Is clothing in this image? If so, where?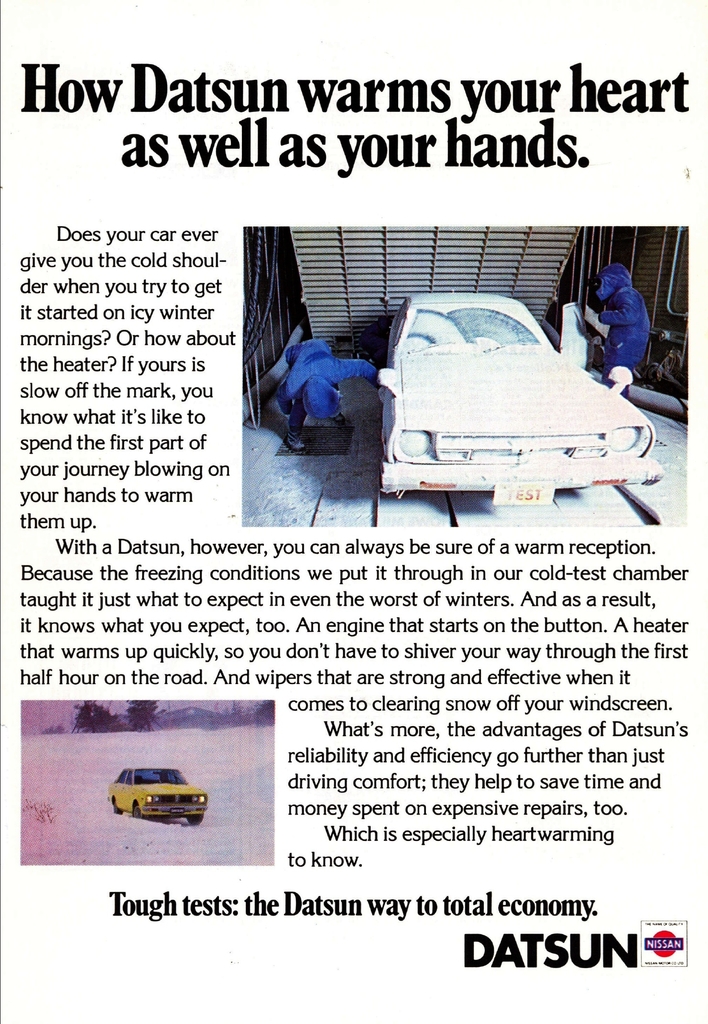
Yes, at bbox=(580, 273, 659, 374).
